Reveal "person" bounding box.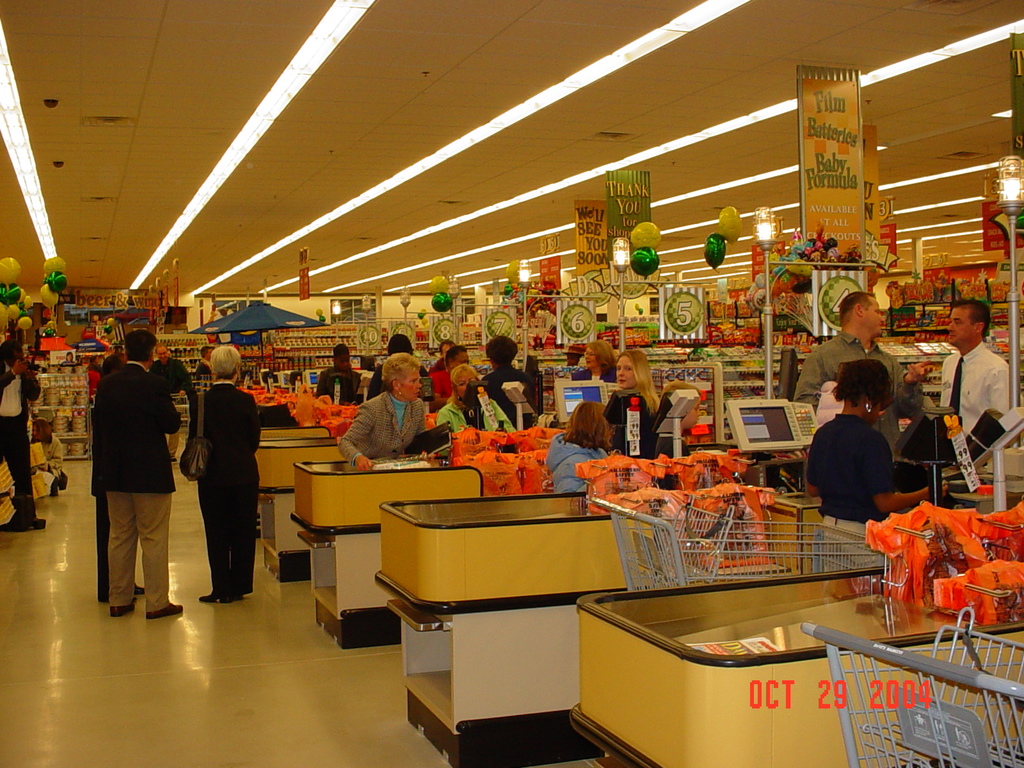
Revealed: <bbox>803, 289, 946, 447</bbox>.
